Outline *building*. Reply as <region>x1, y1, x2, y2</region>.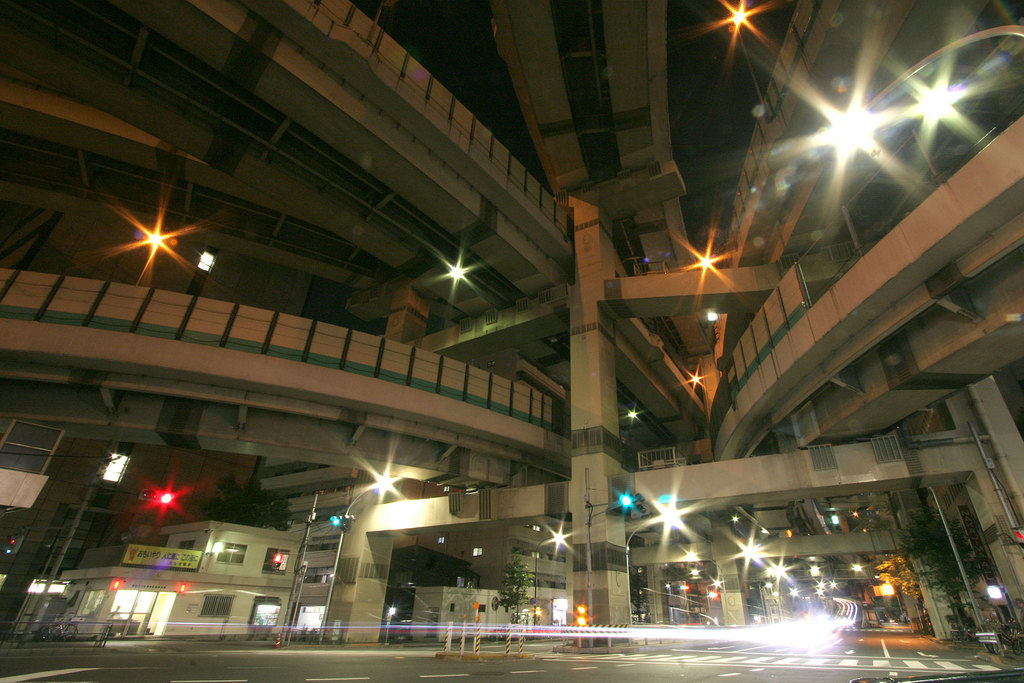
<region>56, 525, 295, 642</region>.
